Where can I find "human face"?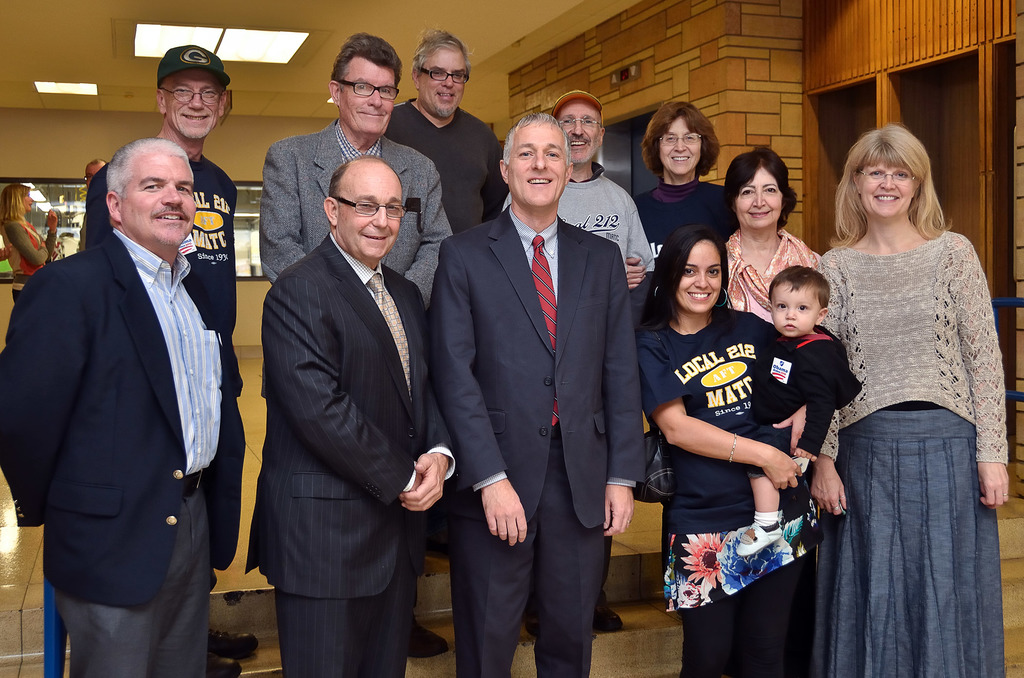
You can find it at detection(121, 147, 198, 246).
